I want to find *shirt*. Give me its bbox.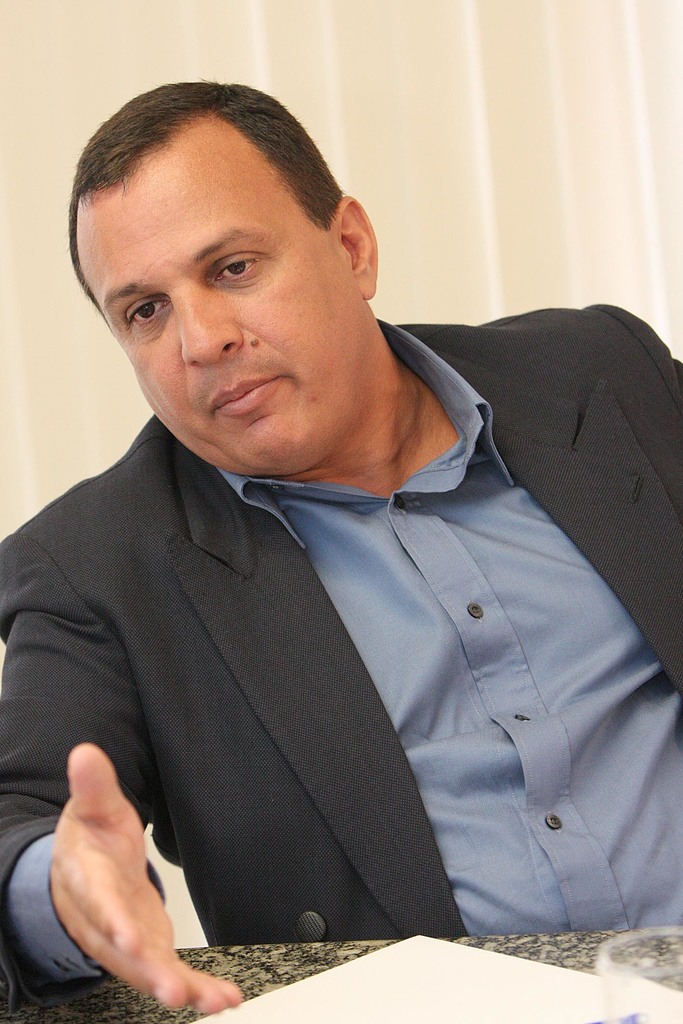
(6,316,682,980).
